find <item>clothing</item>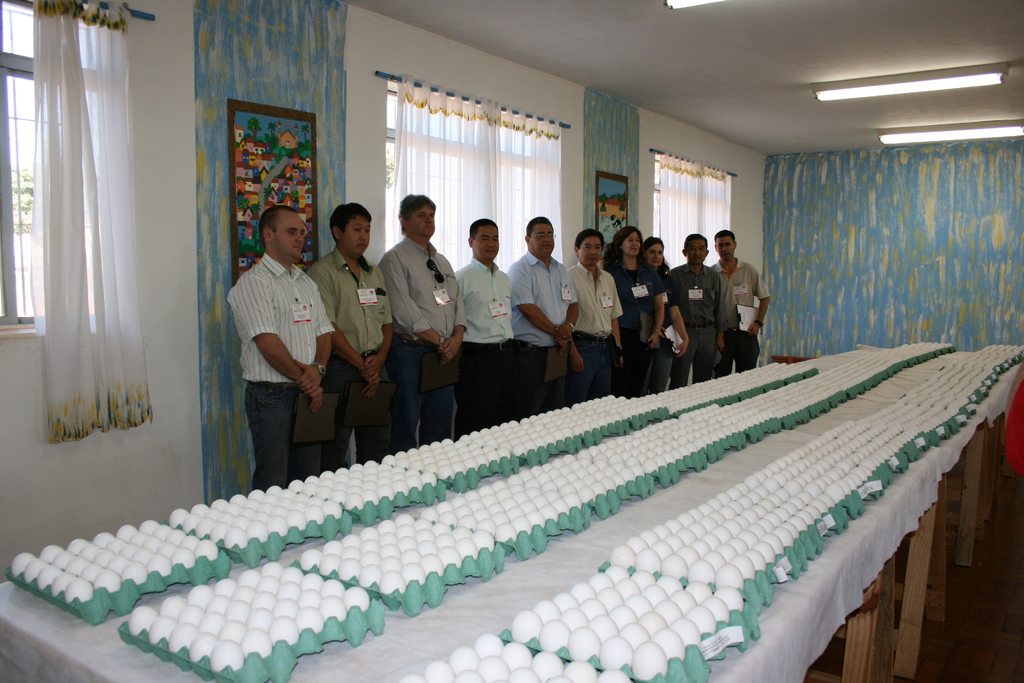
bbox=[454, 254, 510, 443]
